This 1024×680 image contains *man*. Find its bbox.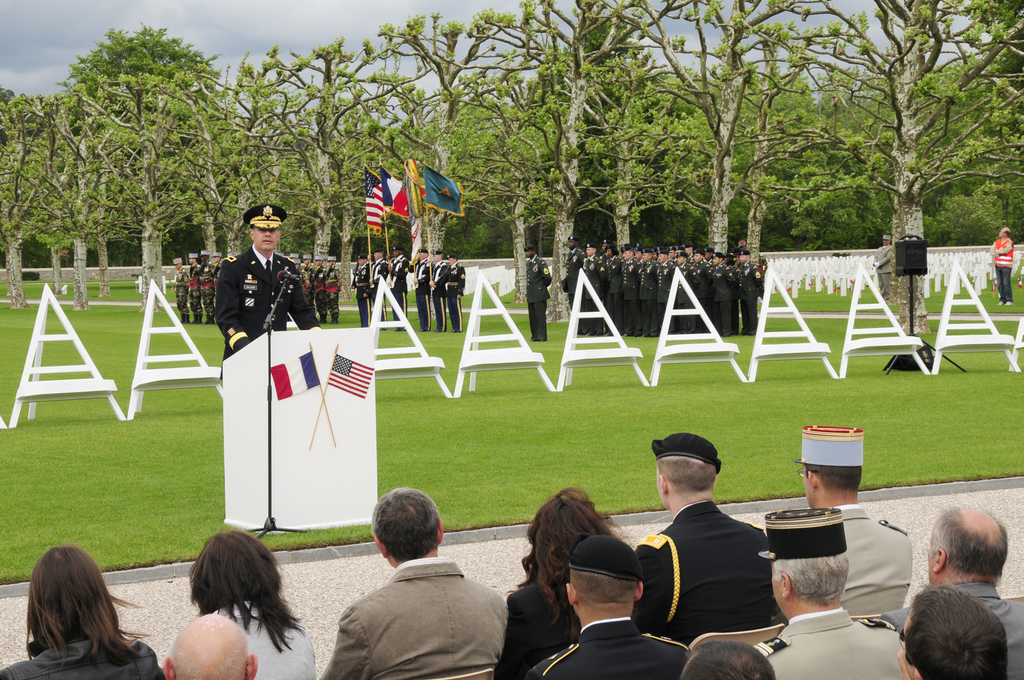
803:430:904:606.
